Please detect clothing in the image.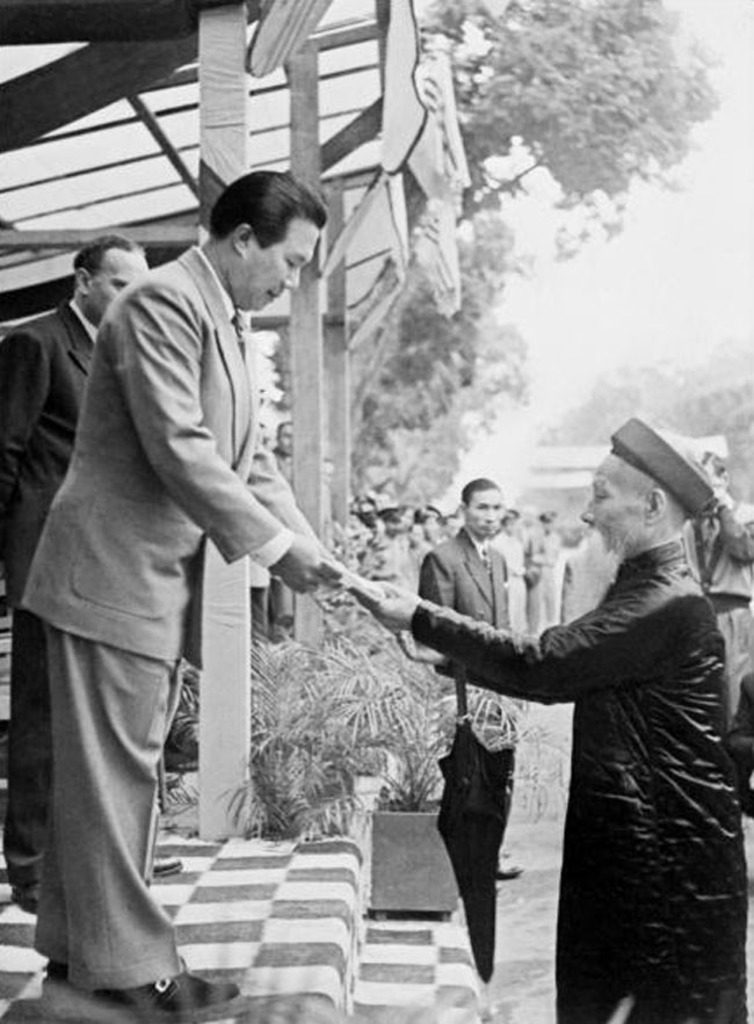
{"x1": 411, "y1": 538, "x2": 747, "y2": 1023}.
